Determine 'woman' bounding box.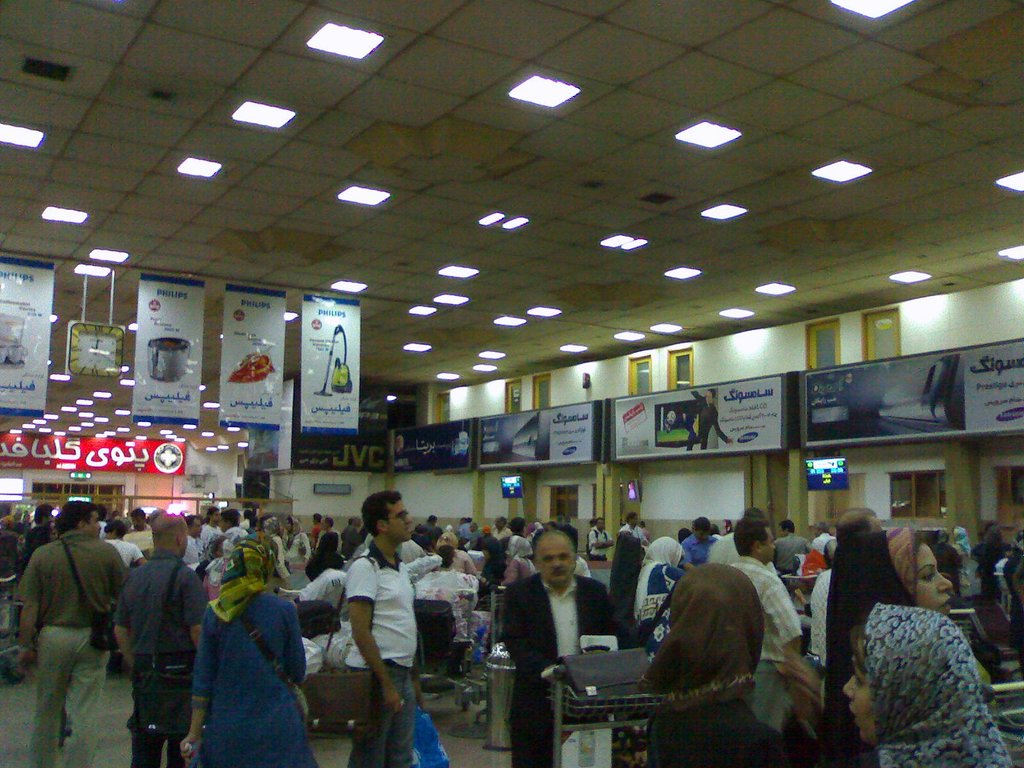
Determined: locate(952, 526, 974, 602).
